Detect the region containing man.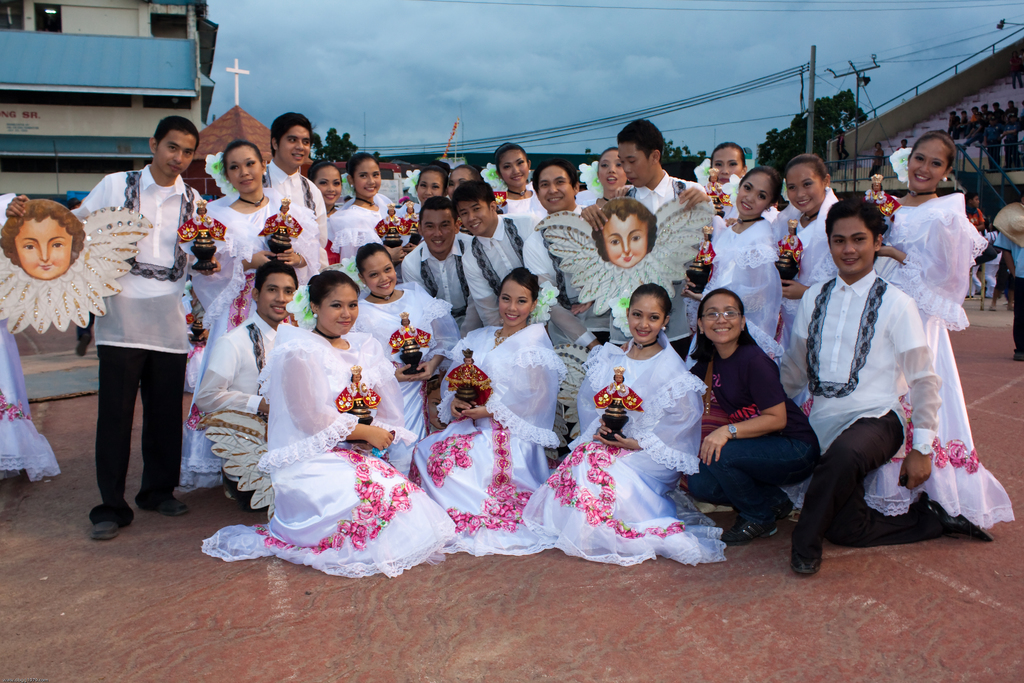
locate(66, 140, 200, 530).
